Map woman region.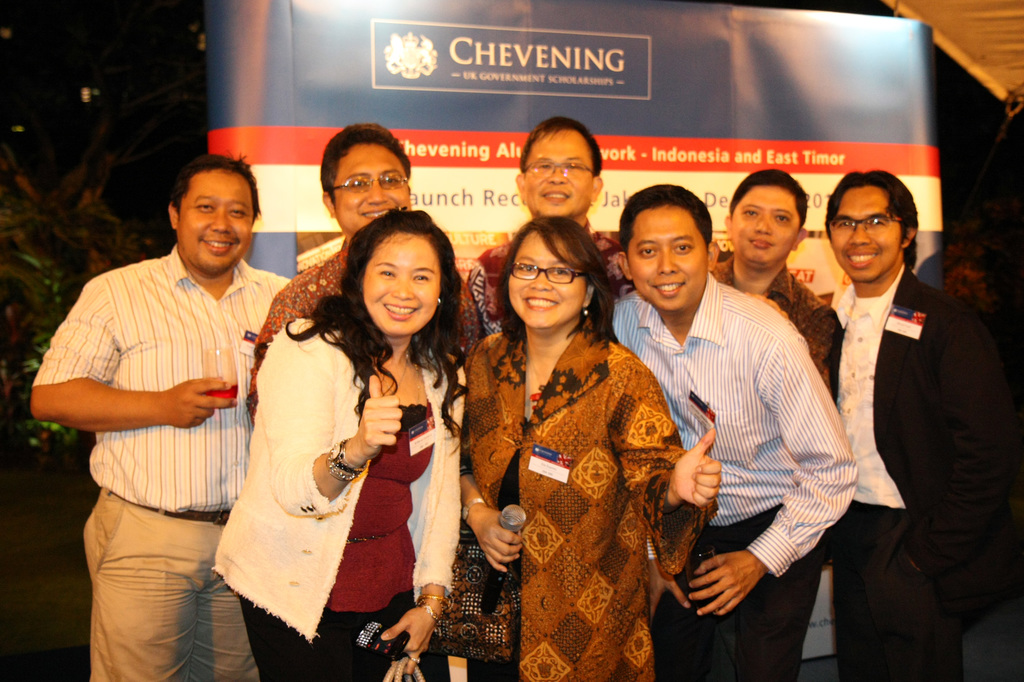
Mapped to l=220, t=194, r=484, b=678.
